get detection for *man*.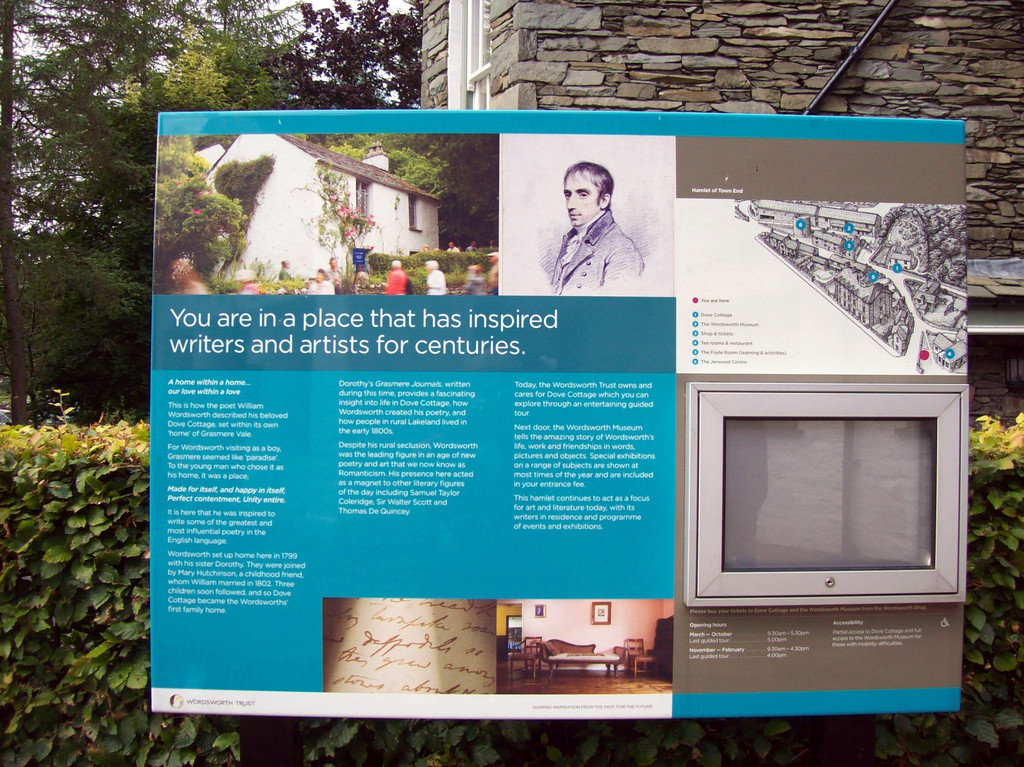
Detection: [531,156,662,294].
